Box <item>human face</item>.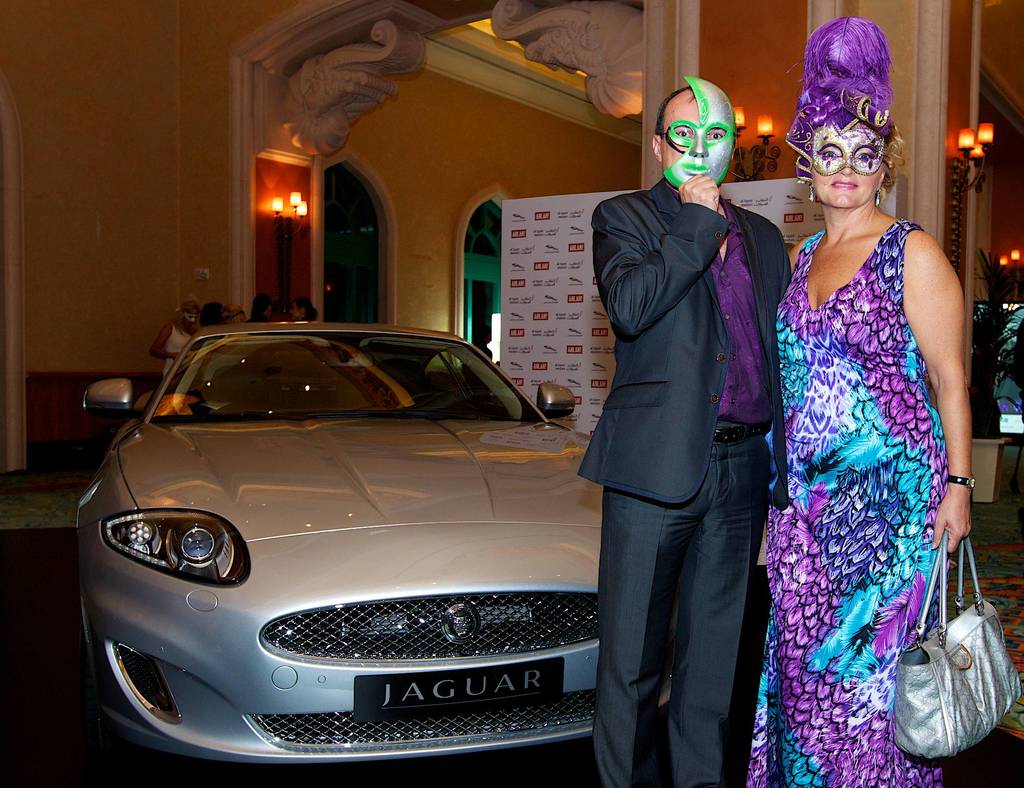
807 136 886 209.
